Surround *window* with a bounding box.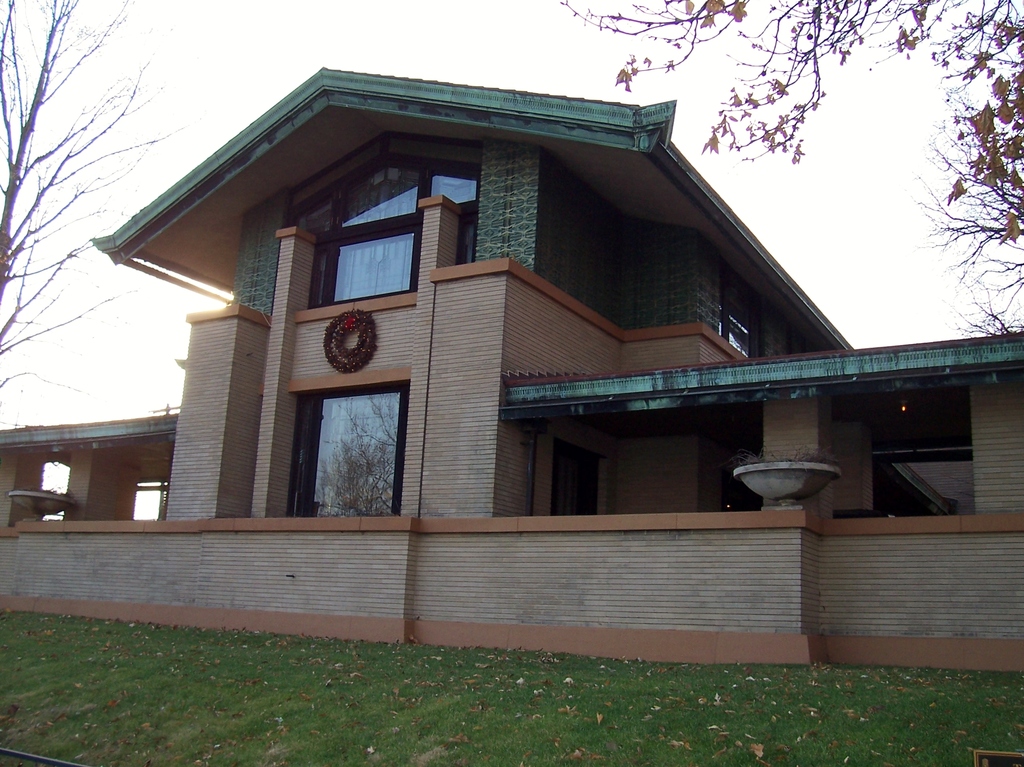
[left=719, top=258, right=751, bottom=361].
